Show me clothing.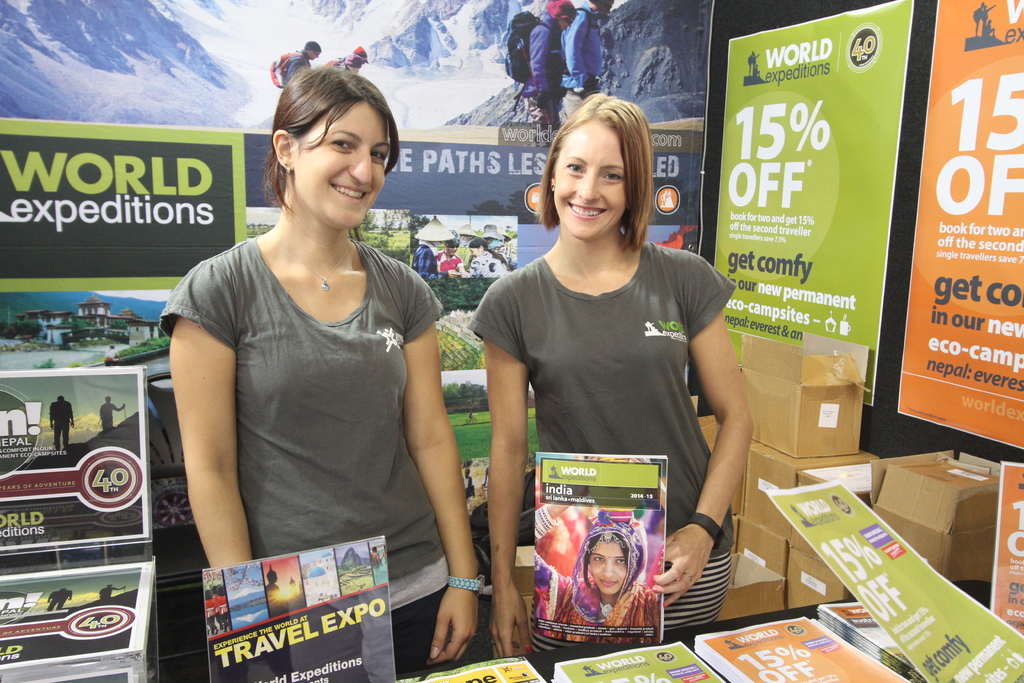
clothing is here: x1=527 y1=12 x2=567 y2=135.
